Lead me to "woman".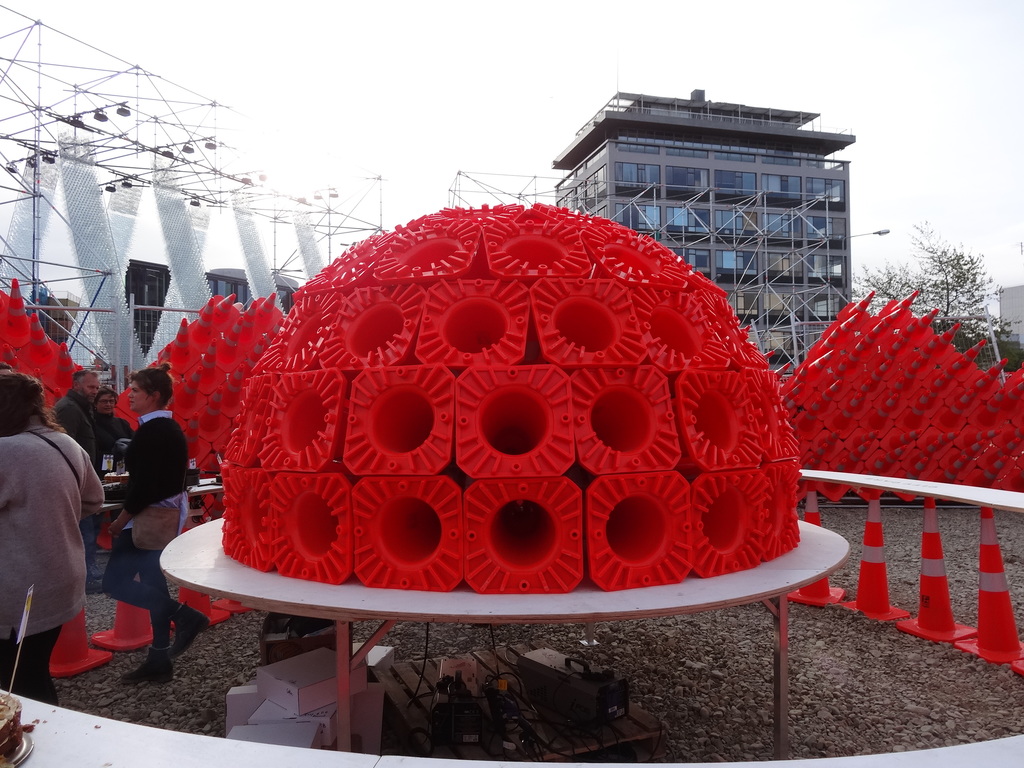
Lead to region(0, 370, 98, 698).
